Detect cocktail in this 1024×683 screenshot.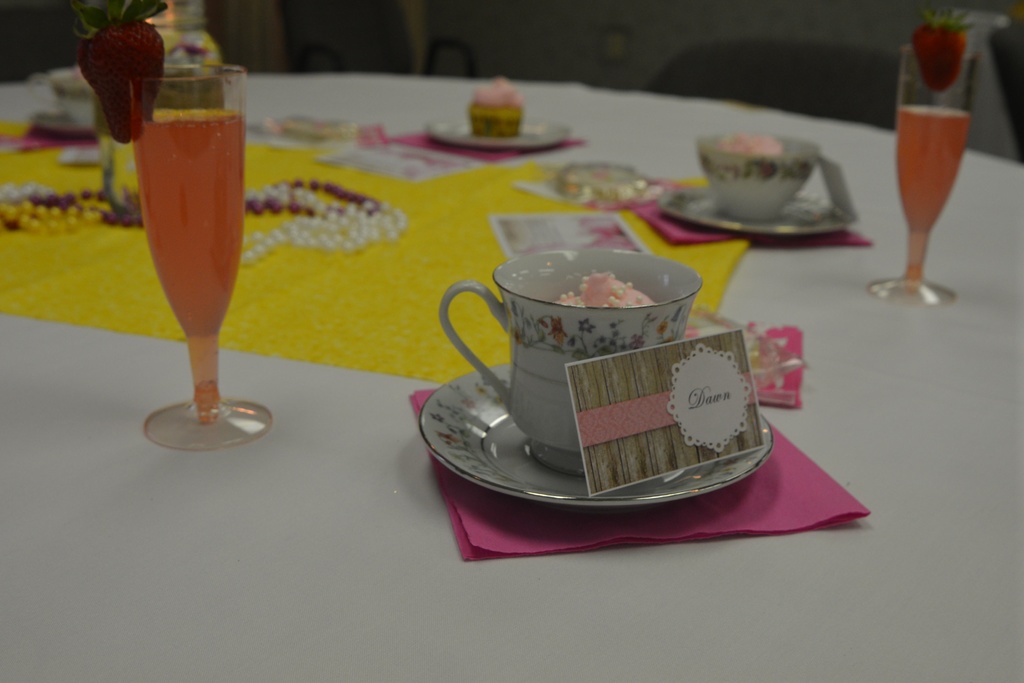
Detection: [left=113, top=74, right=276, bottom=456].
